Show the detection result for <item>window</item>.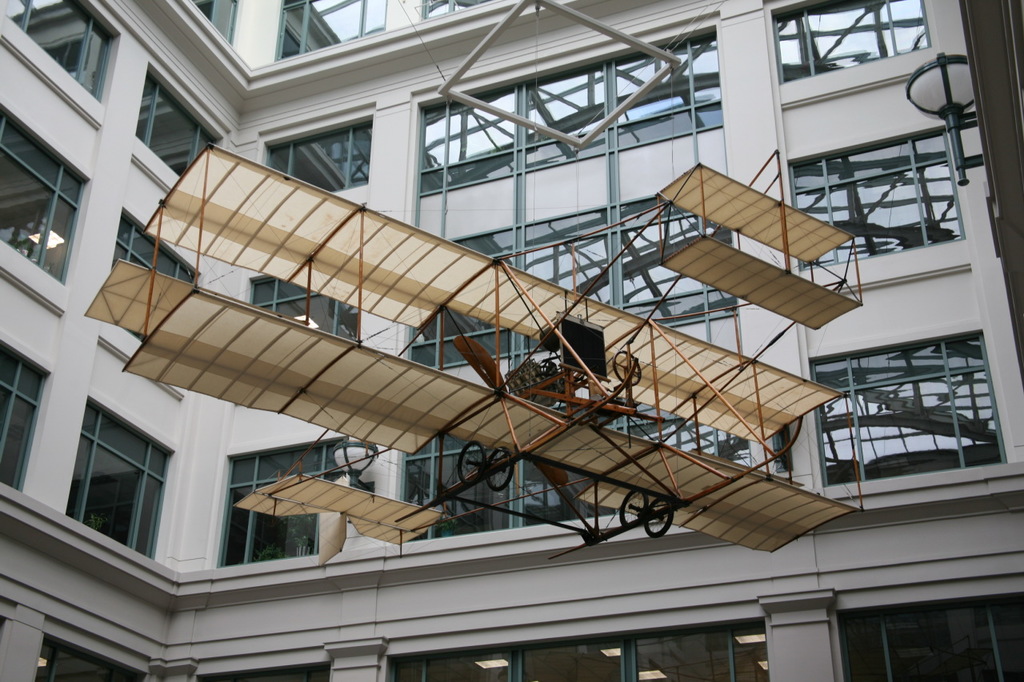
[left=787, top=127, right=965, bottom=269].
